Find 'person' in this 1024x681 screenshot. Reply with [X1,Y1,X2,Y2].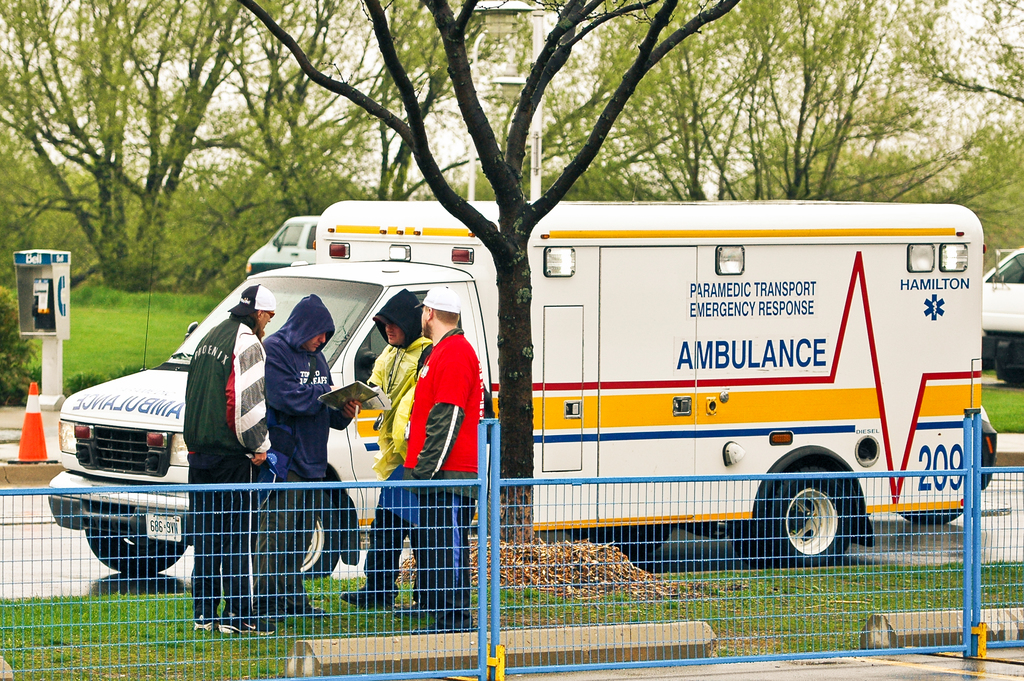
[188,284,274,638].
